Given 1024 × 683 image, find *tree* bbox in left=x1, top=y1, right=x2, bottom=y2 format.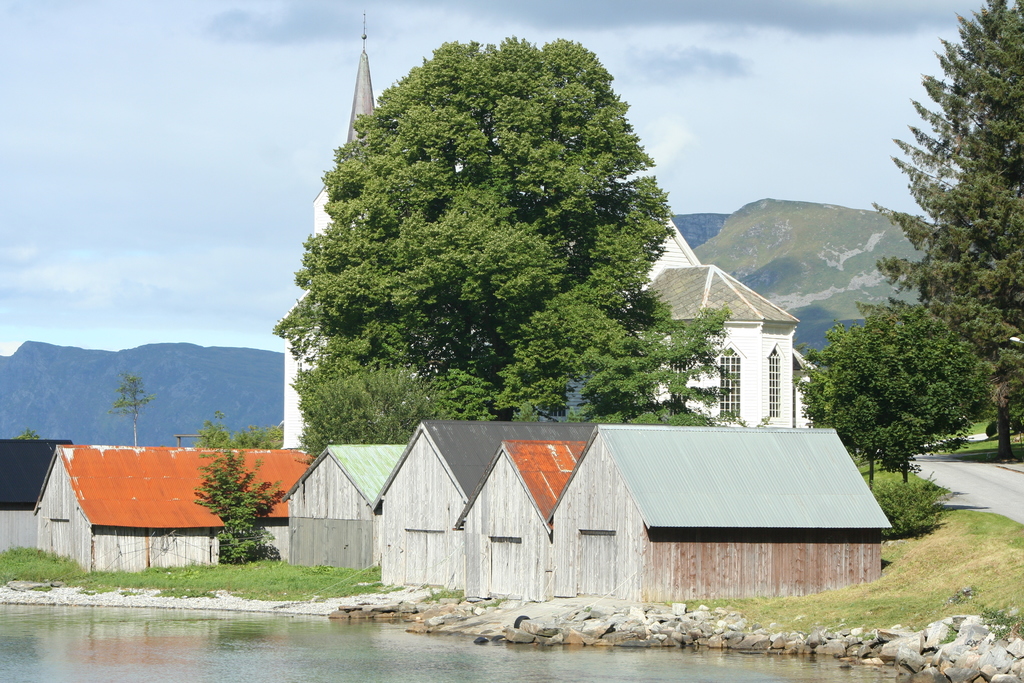
left=838, top=298, right=993, bottom=479.
